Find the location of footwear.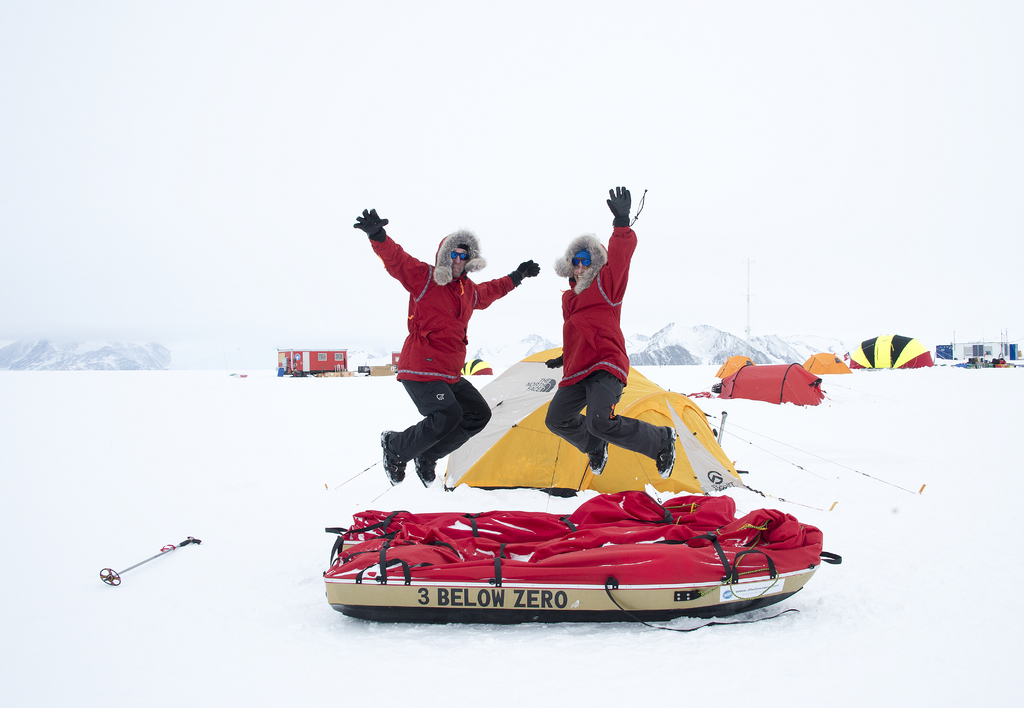
Location: select_region(655, 429, 678, 479).
